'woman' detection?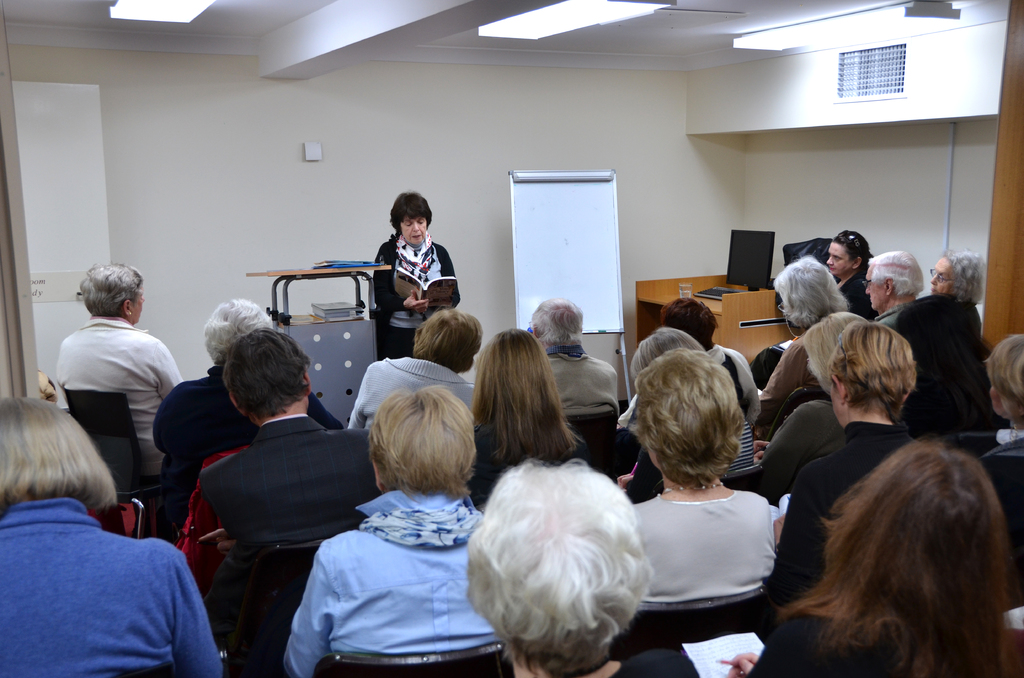
727 440 1020 677
